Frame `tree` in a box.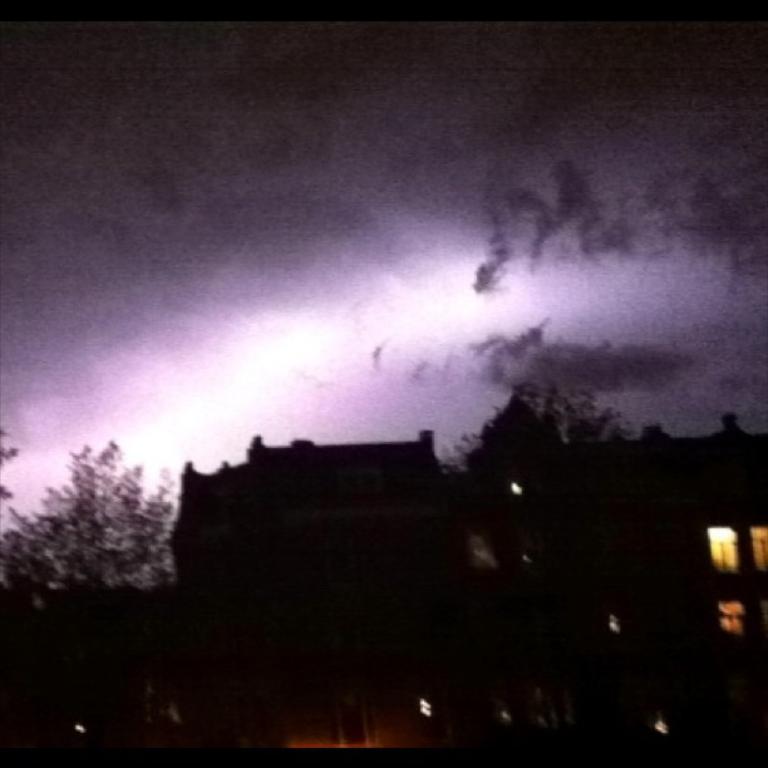
Rect(439, 376, 643, 563).
